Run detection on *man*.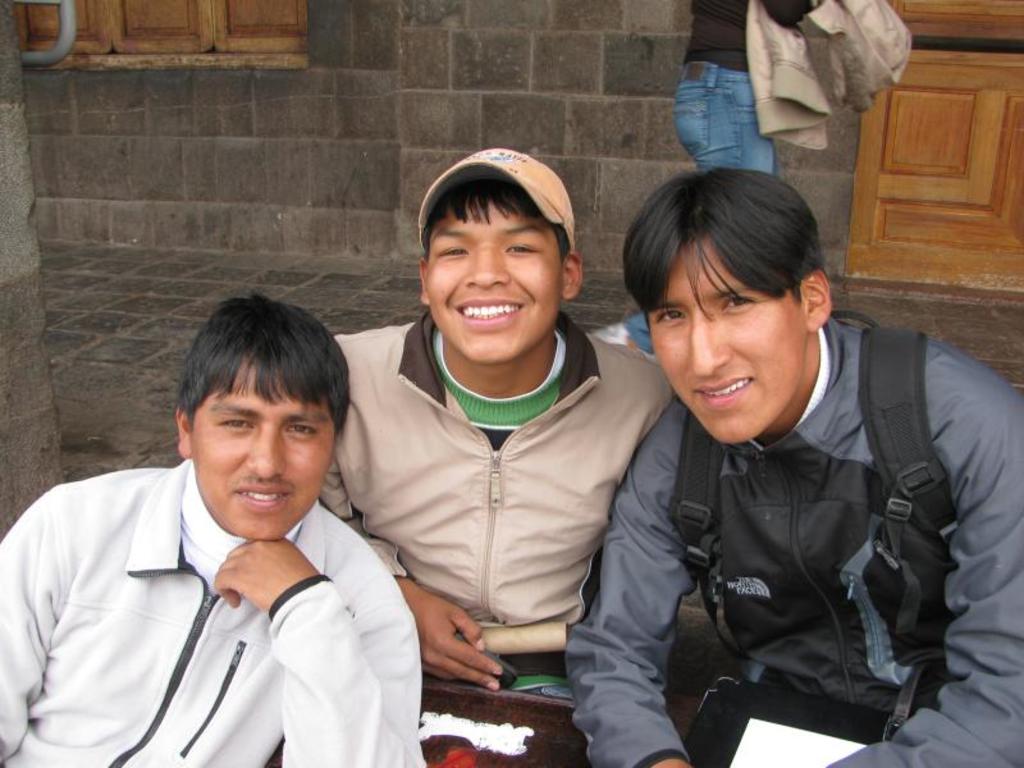
Result: locate(559, 163, 1014, 760).
